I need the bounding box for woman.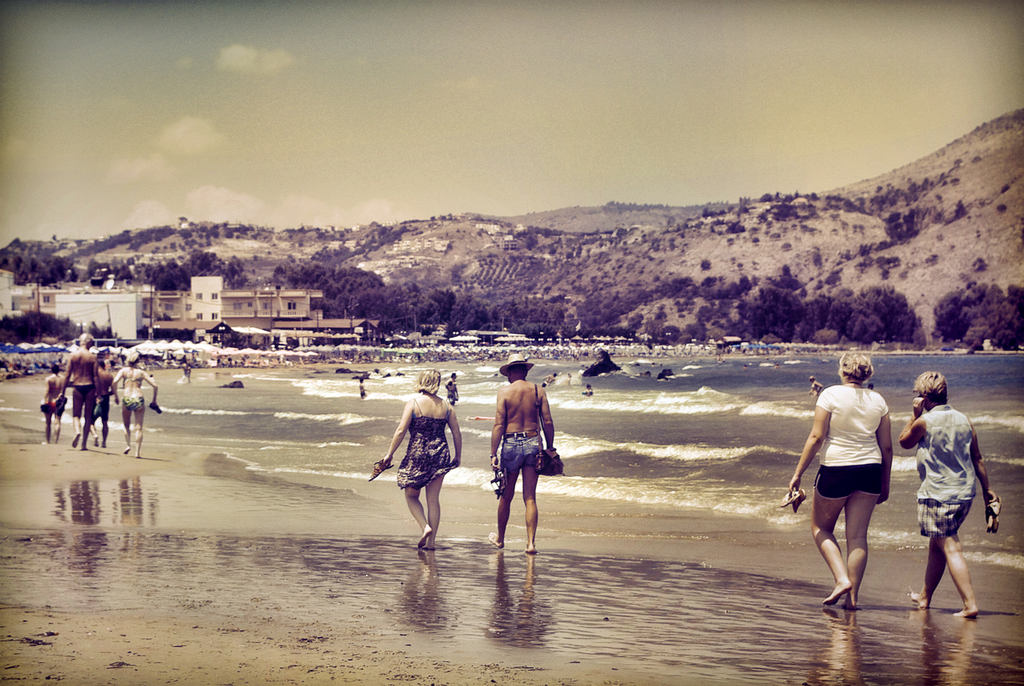
Here it is: select_region(897, 367, 1010, 626).
